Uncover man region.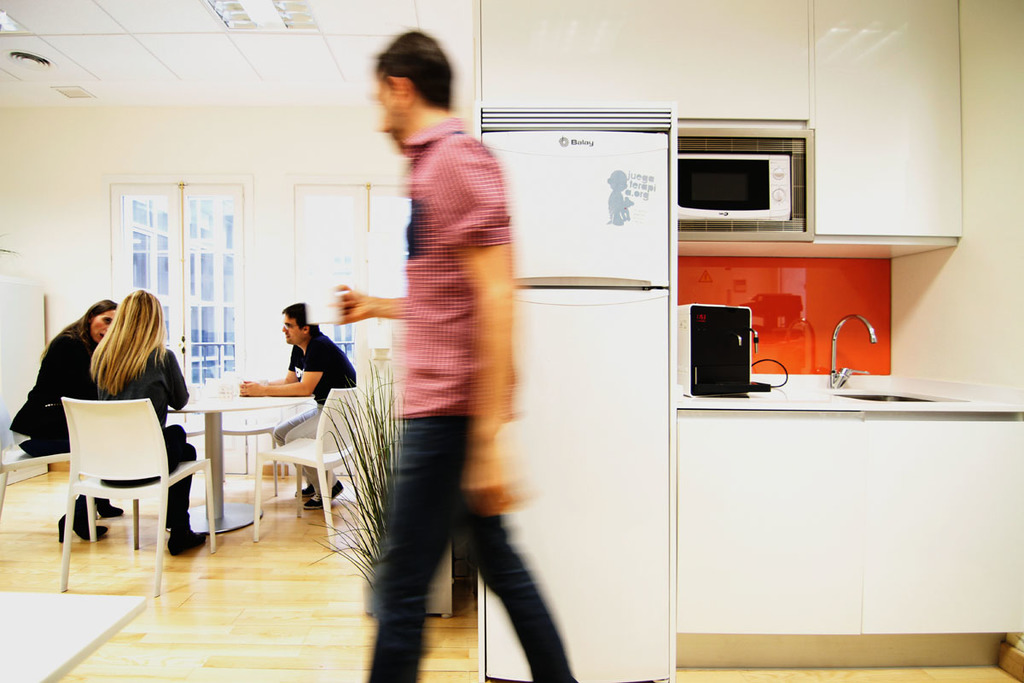
Uncovered: select_region(329, 31, 576, 682).
